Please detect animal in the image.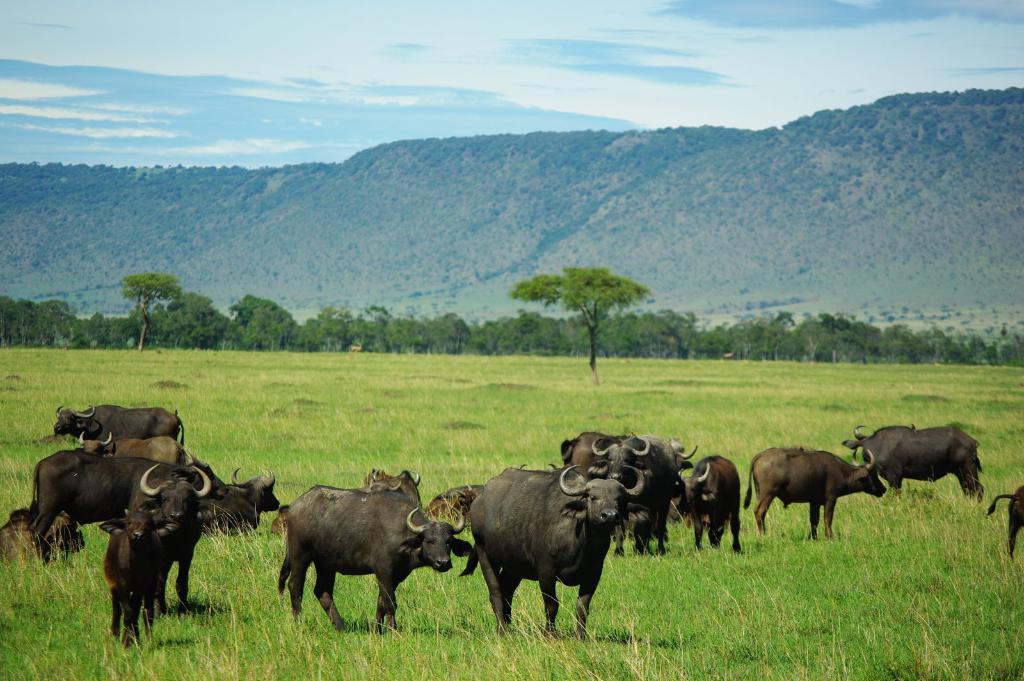
(675,451,748,554).
